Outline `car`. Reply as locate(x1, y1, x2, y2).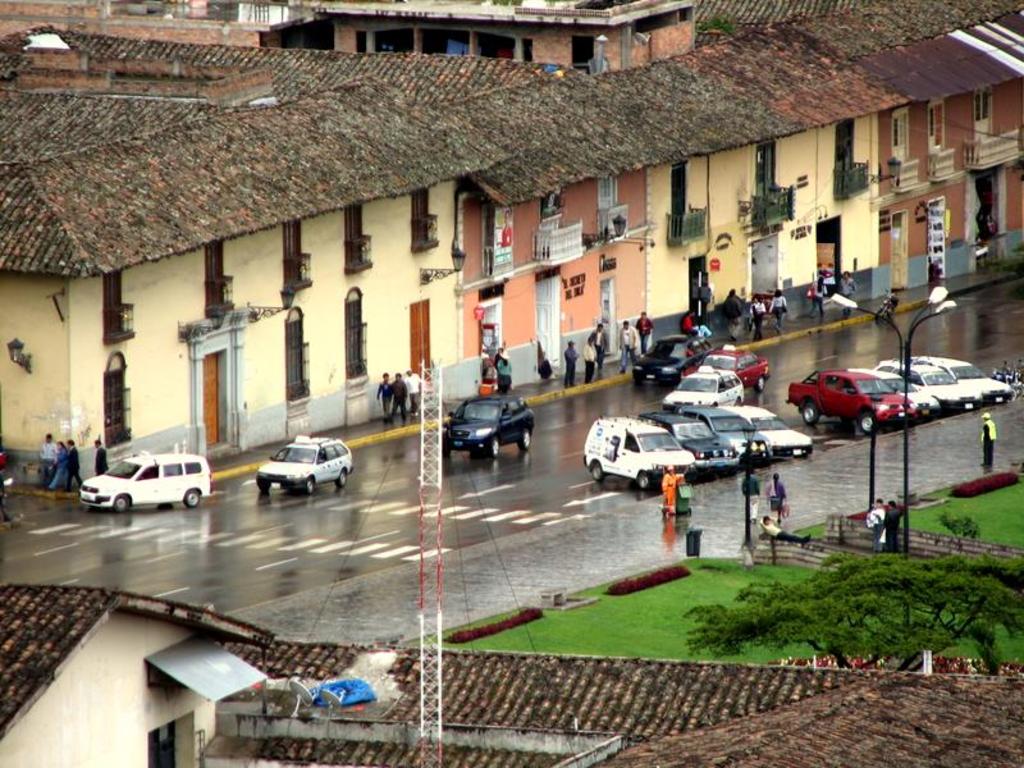
locate(881, 360, 973, 411).
